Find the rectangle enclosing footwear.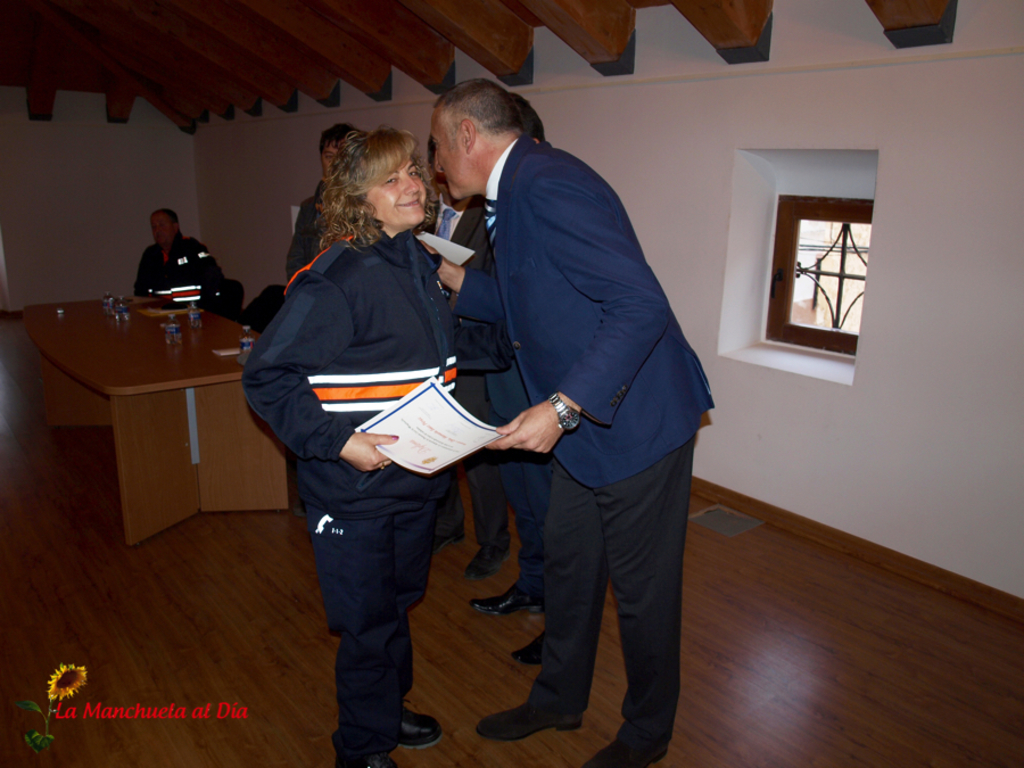
(left=512, top=636, right=547, bottom=669).
